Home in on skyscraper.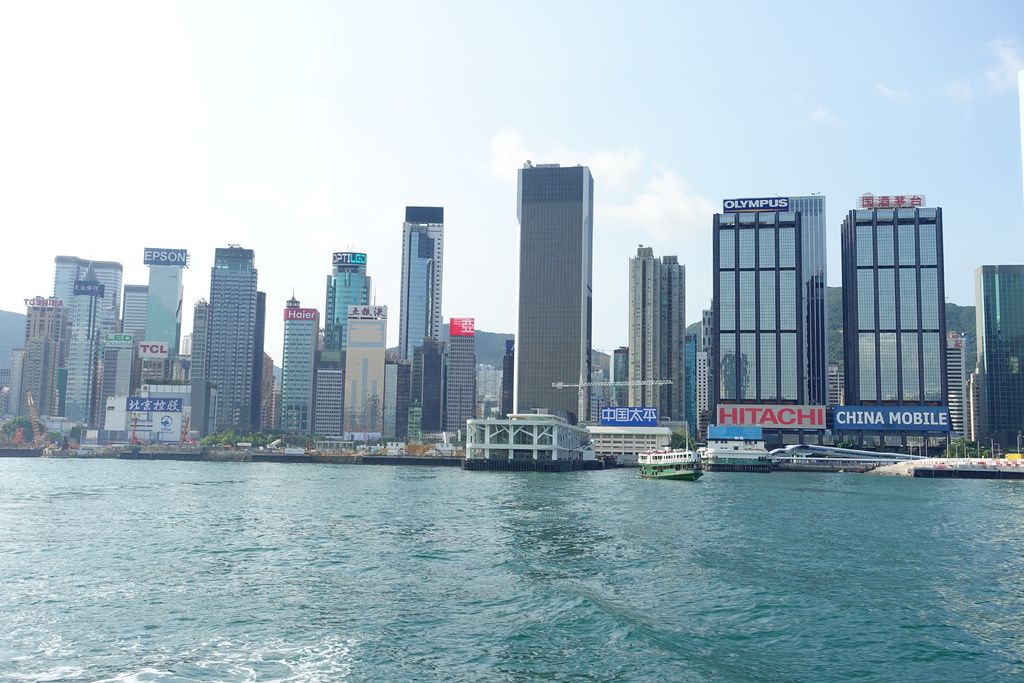
Homed in at crop(514, 164, 595, 427).
